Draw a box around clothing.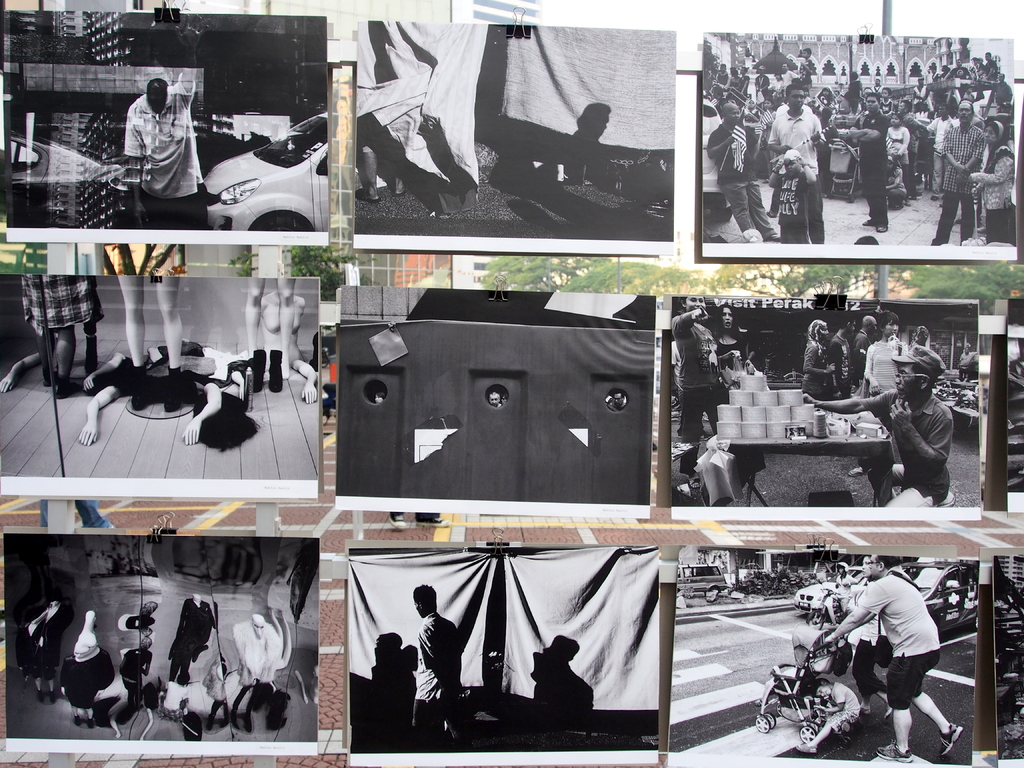
bbox(125, 73, 202, 232).
